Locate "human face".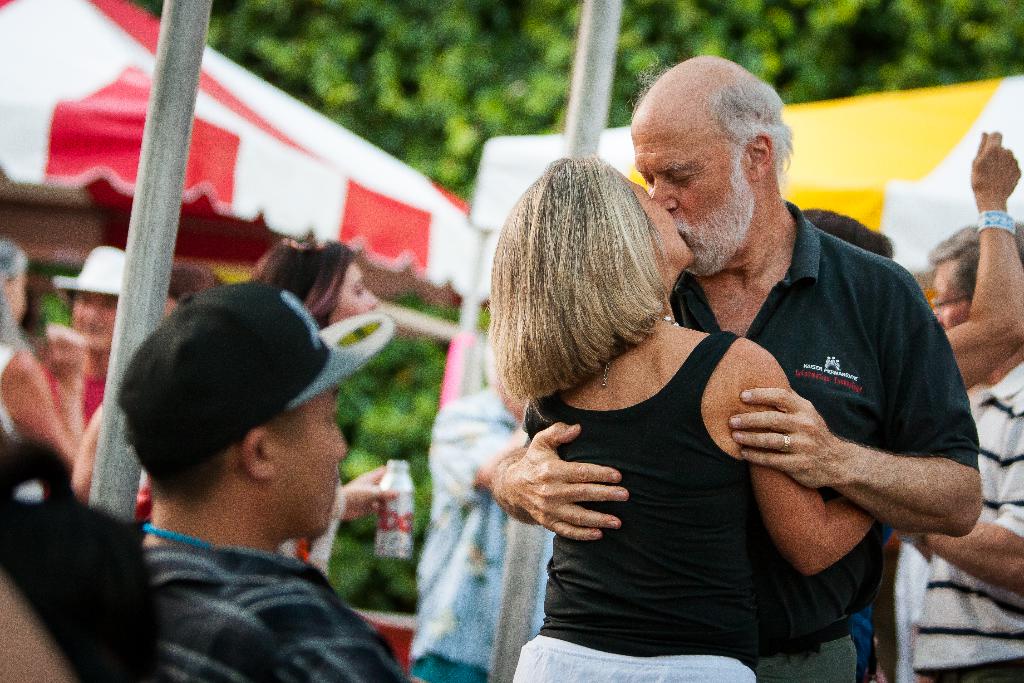
Bounding box: crop(623, 178, 696, 277).
